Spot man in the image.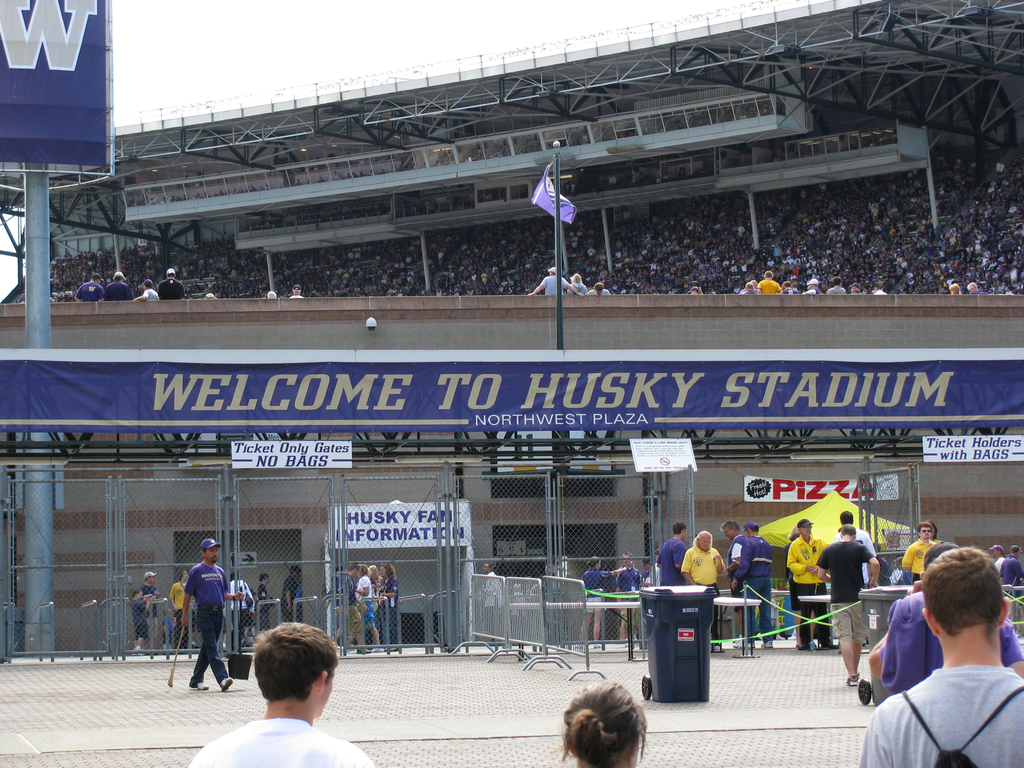
man found at crop(786, 278, 799, 294).
